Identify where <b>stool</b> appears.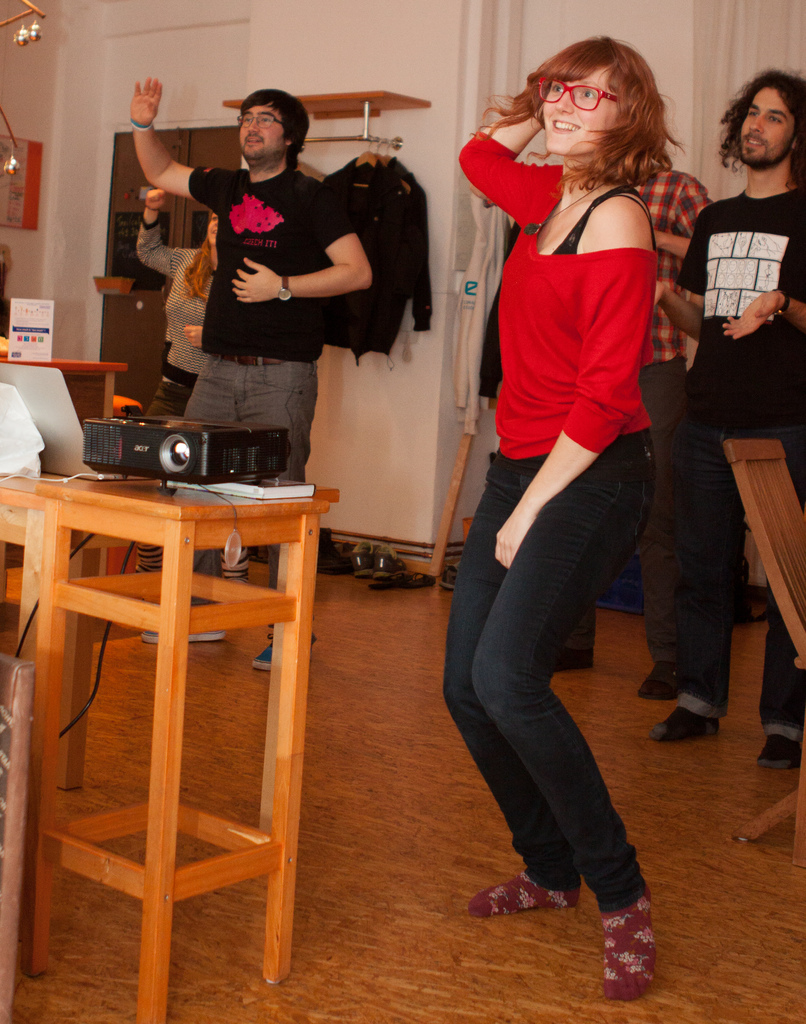
Appears at BBox(22, 469, 300, 1023).
